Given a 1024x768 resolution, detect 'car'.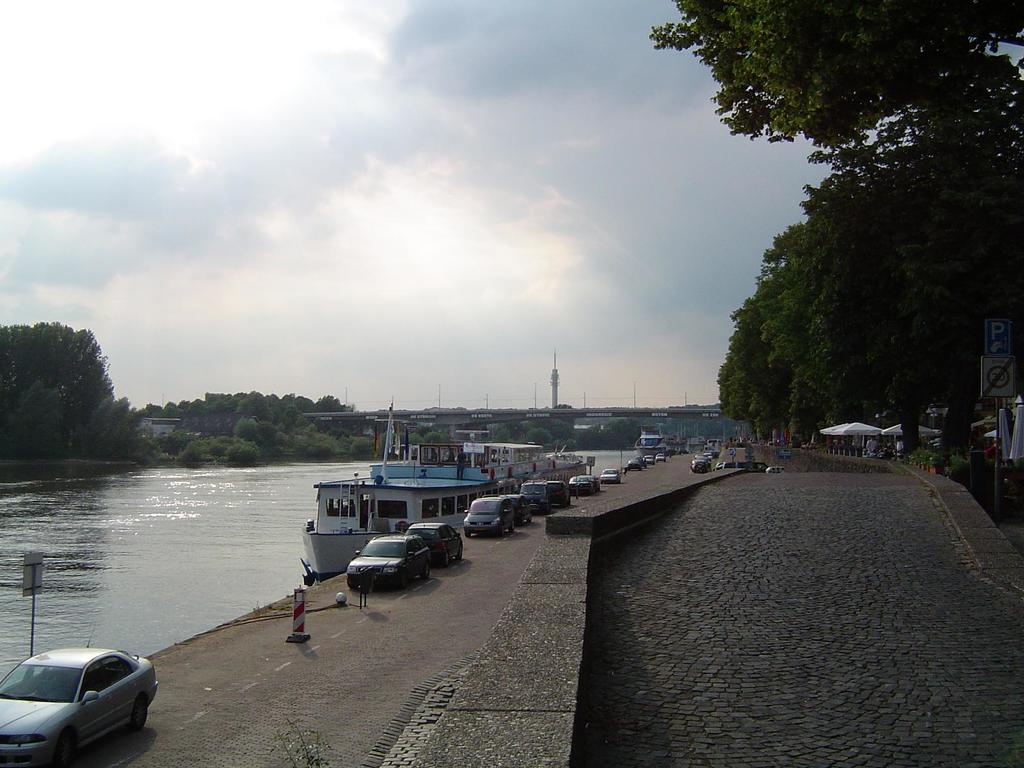
box(468, 491, 527, 544).
